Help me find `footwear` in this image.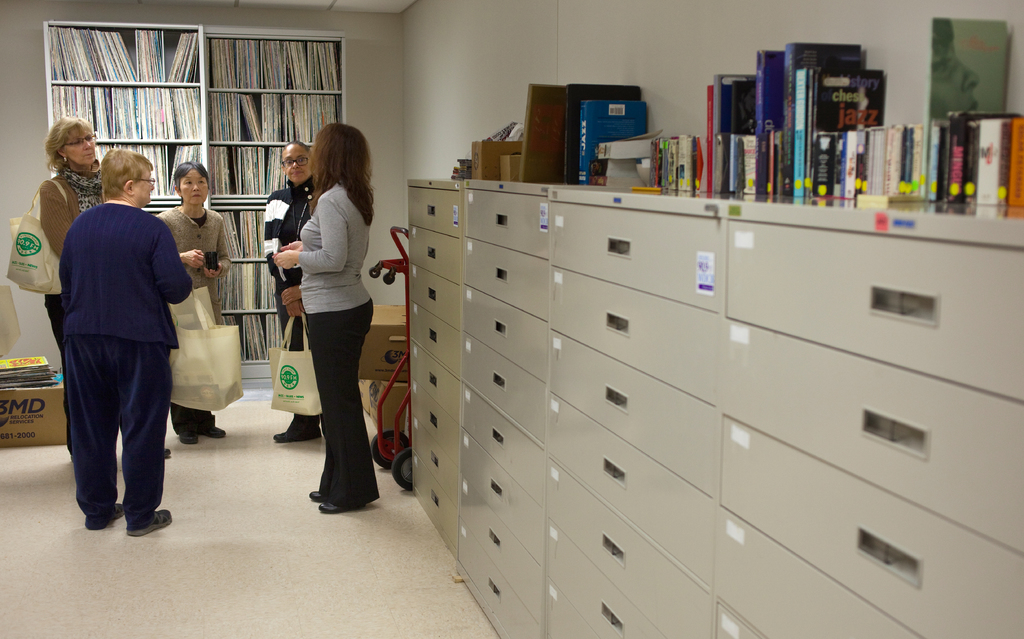
Found it: region(271, 421, 319, 445).
